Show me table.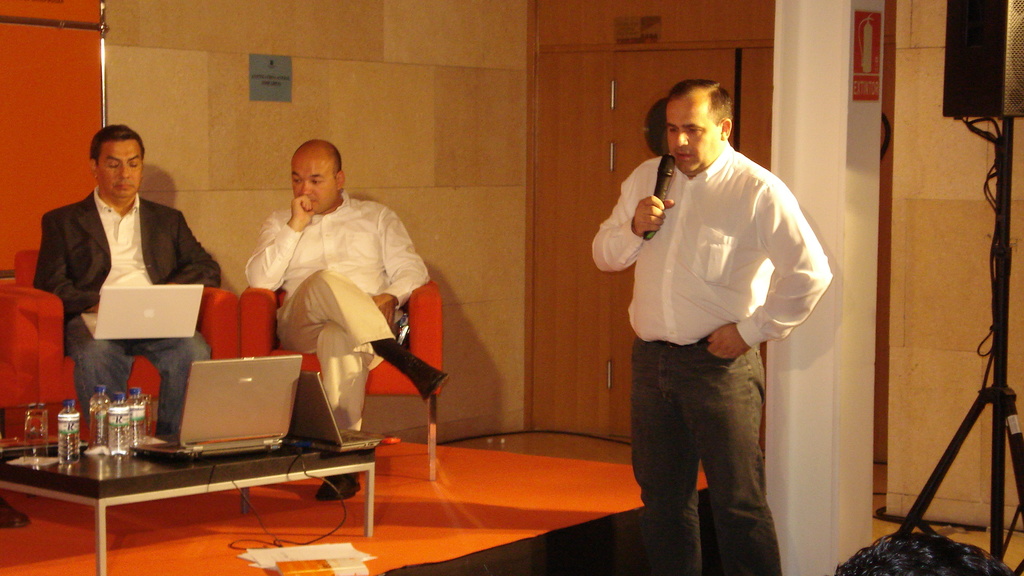
table is here: select_region(10, 385, 376, 556).
